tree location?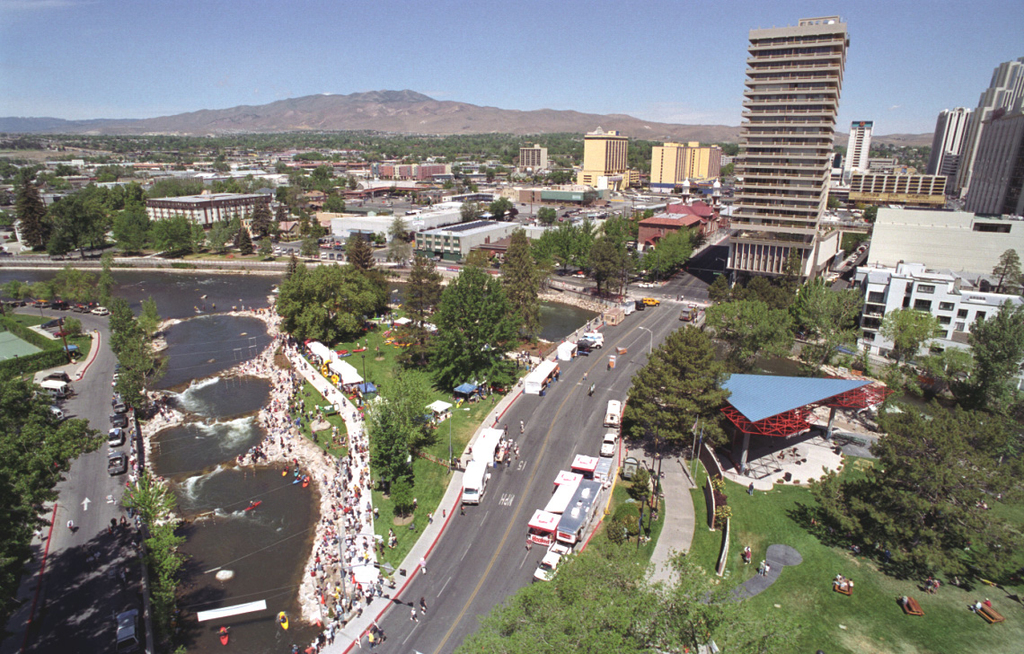
bbox=[805, 408, 1006, 570]
